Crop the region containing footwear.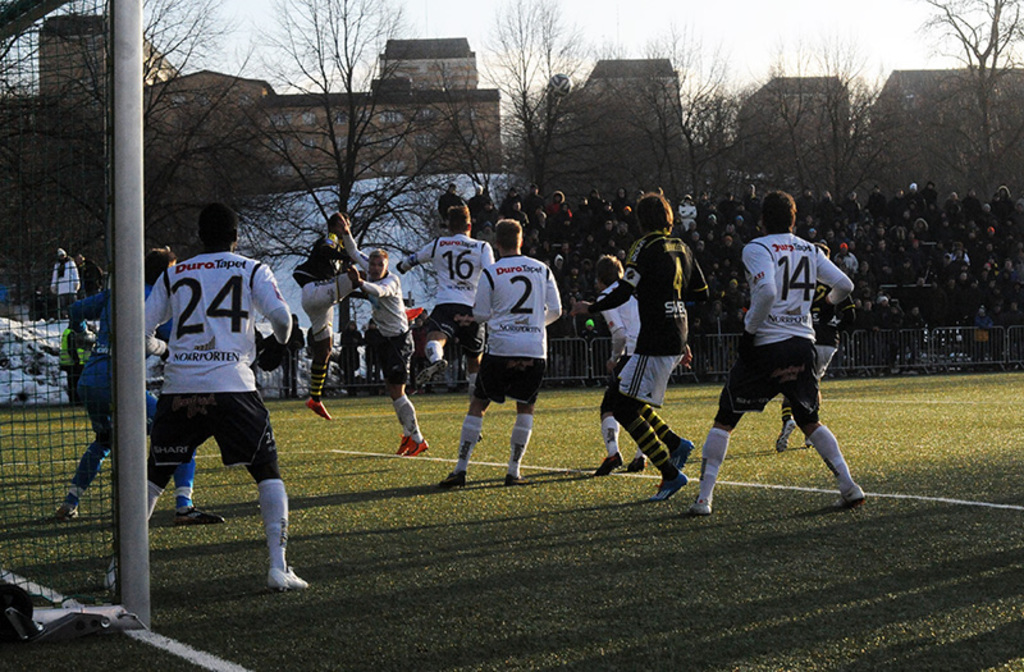
Crop region: (598,449,622,479).
